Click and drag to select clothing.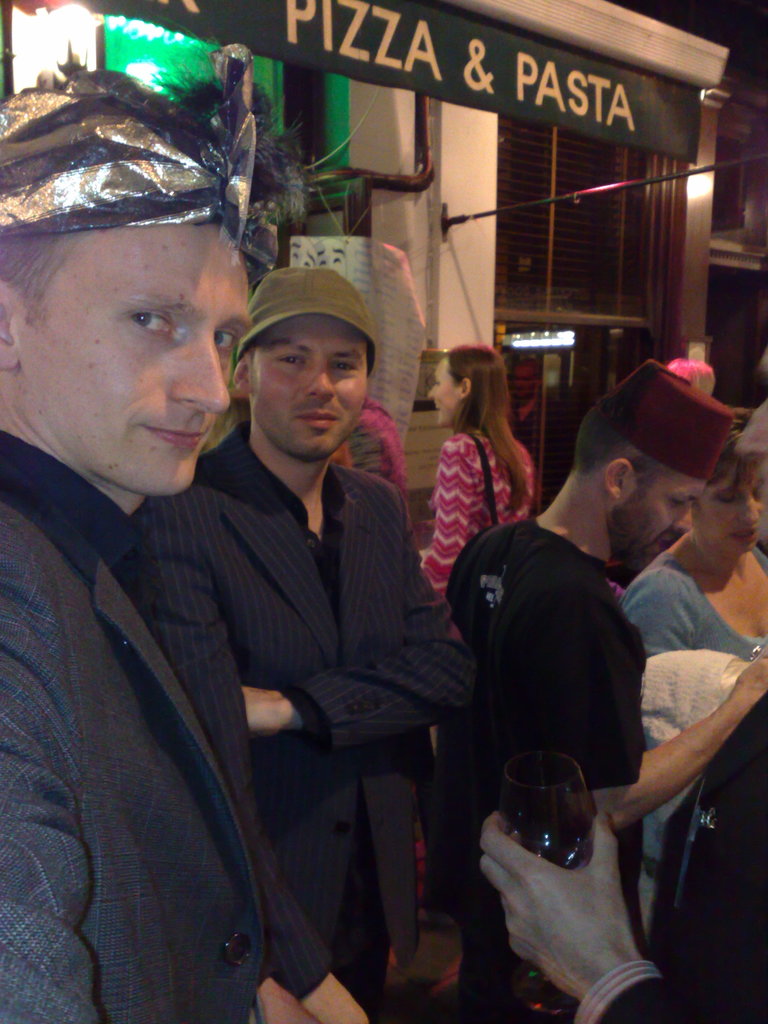
Selection: Rect(137, 420, 478, 1019).
